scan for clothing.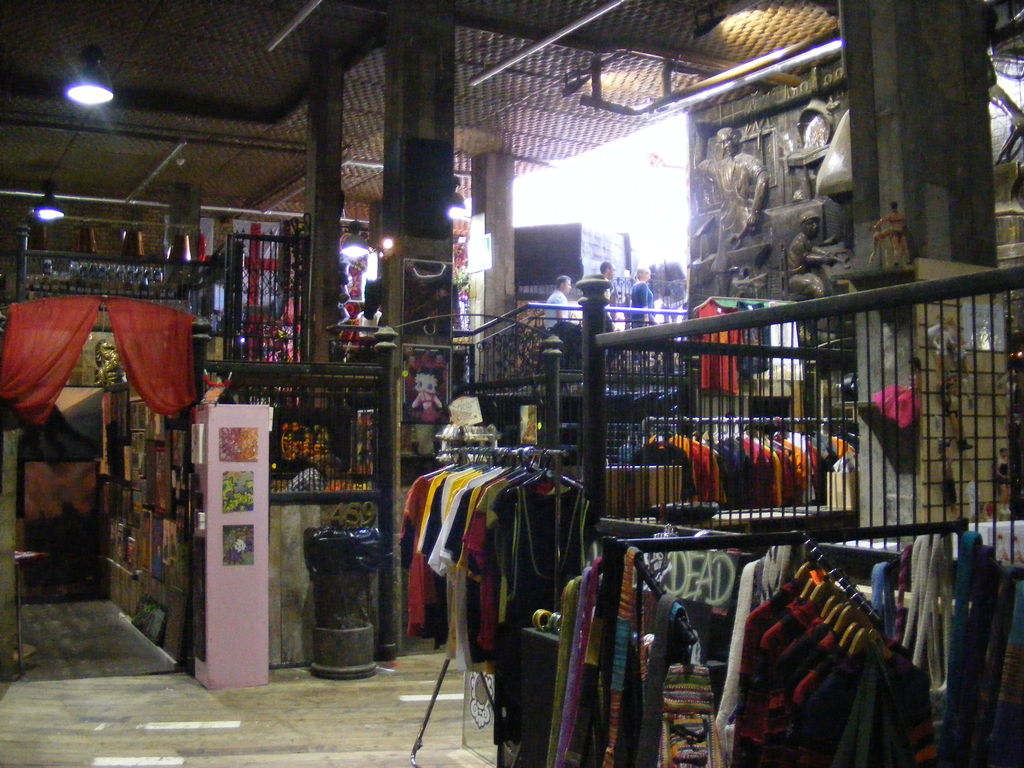
Scan result: bbox(542, 292, 586, 346).
